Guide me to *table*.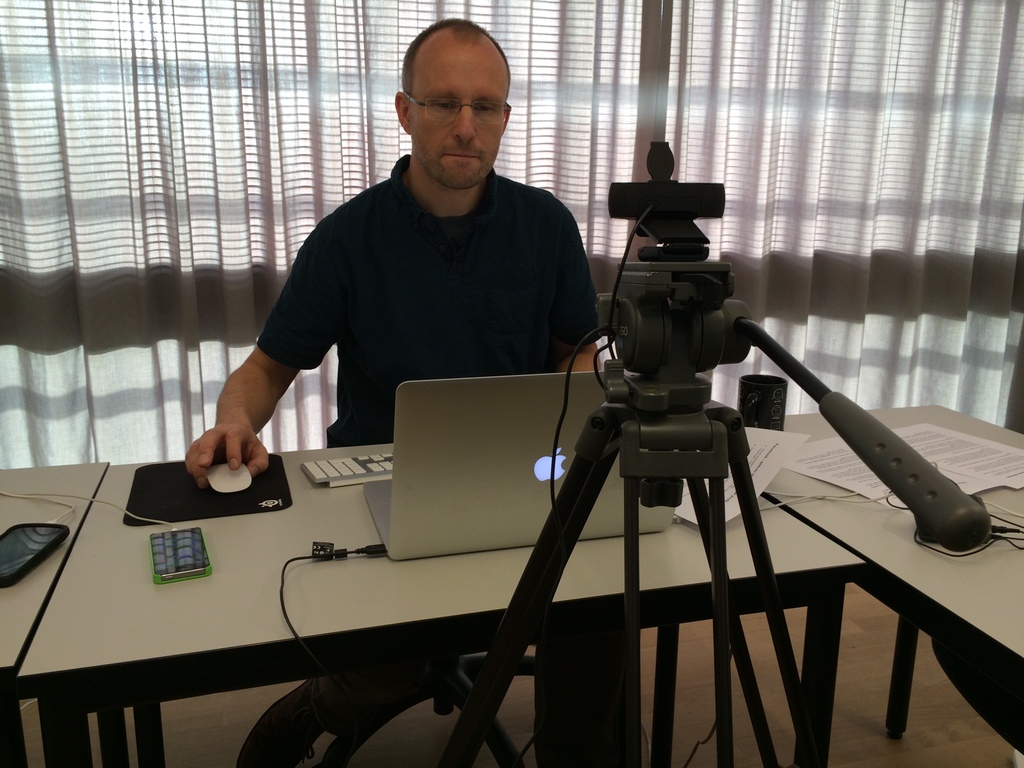
Guidance: rect(742, 390, 1023, 767).
